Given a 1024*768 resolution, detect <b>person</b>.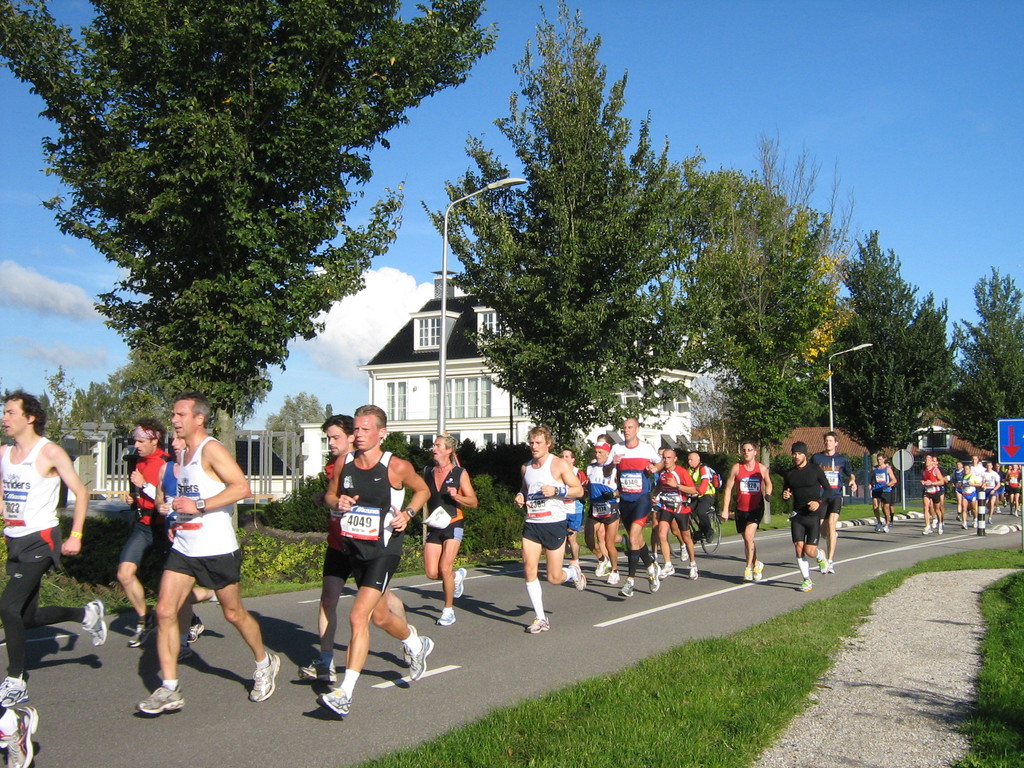
region(684, 448, 719, 549).
